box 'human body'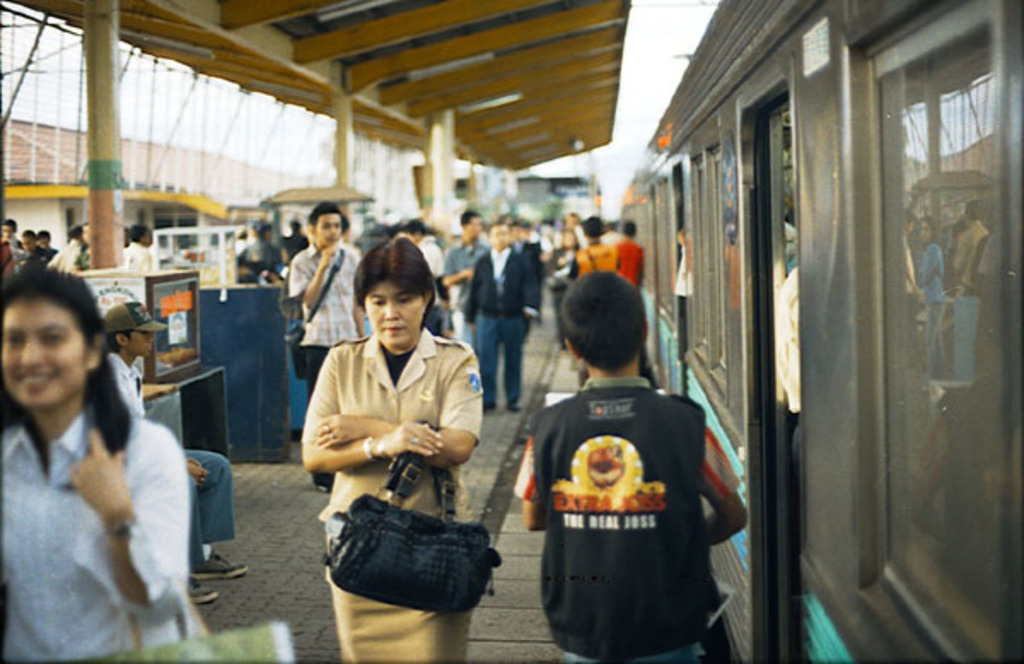
(left=60, top=225, right=80, bottom=270)
